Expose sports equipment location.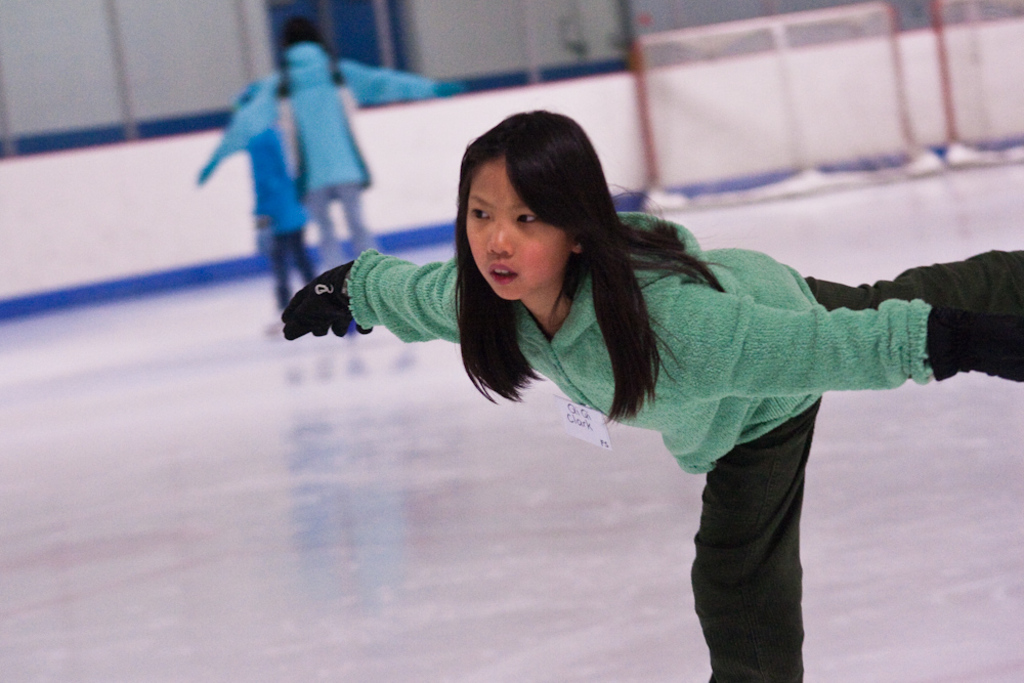
Exposed at x1=923 y1=302 x2=1023 y2=387.
